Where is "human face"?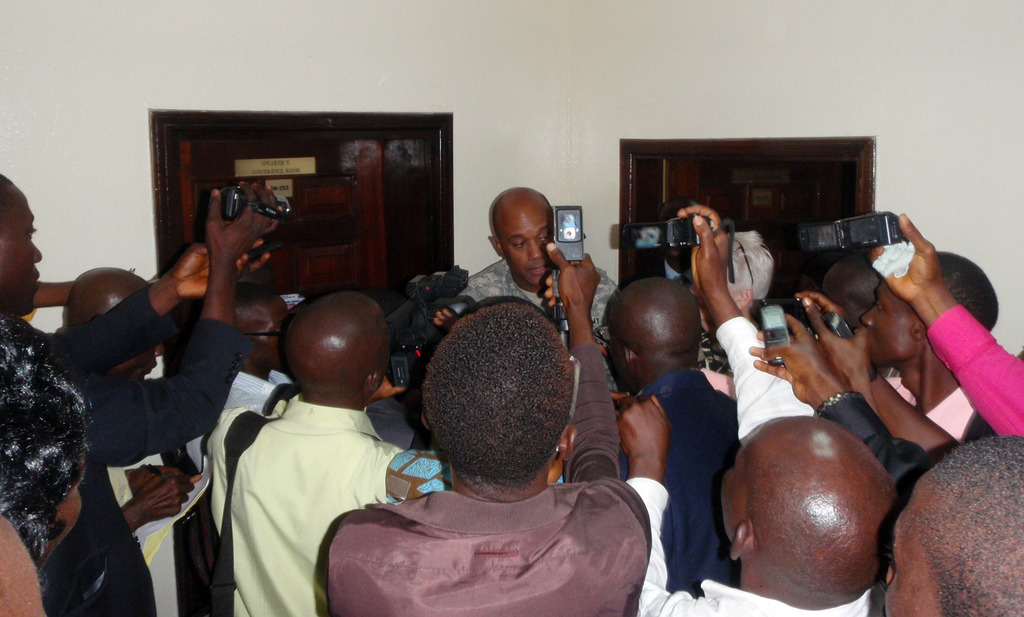
x1=34, y1=459, x2=83, y2=572.
